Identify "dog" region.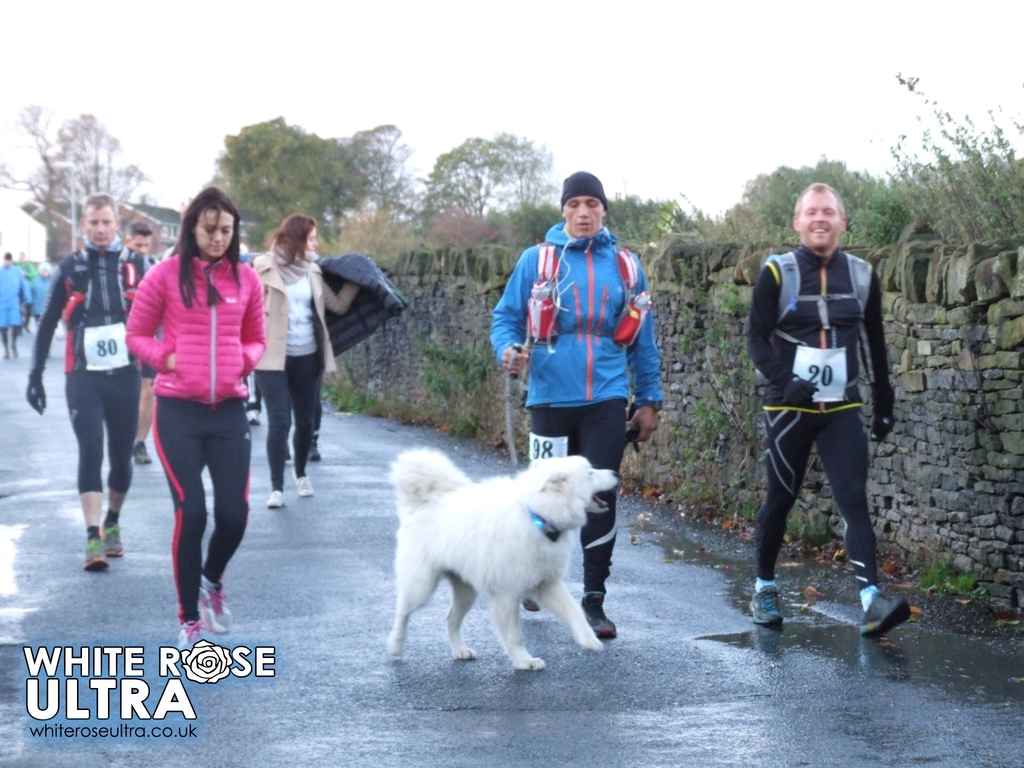
Region: crop(385, 442, 626, 671).
